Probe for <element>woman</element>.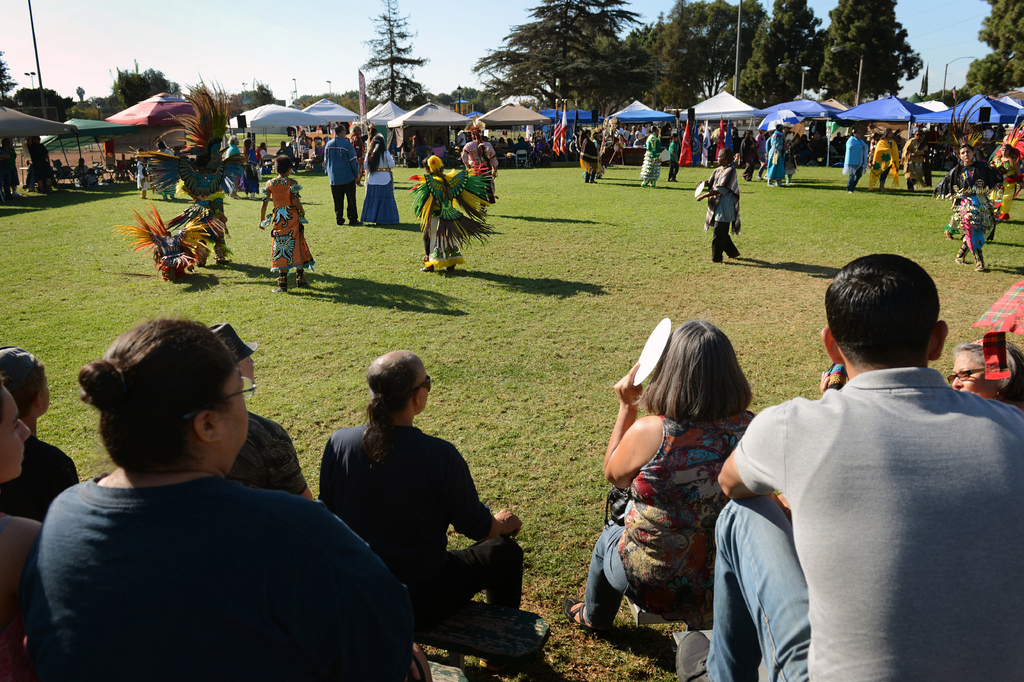
Probe result: x1=872, y1=129, x2=902, y2=190.
